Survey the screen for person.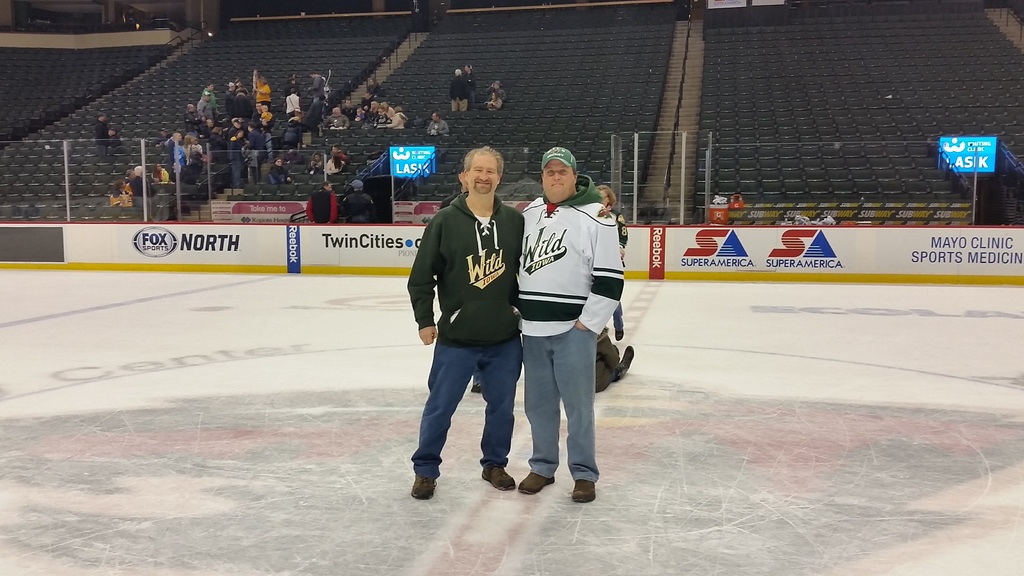
Survey found: 600 167 650 323.
